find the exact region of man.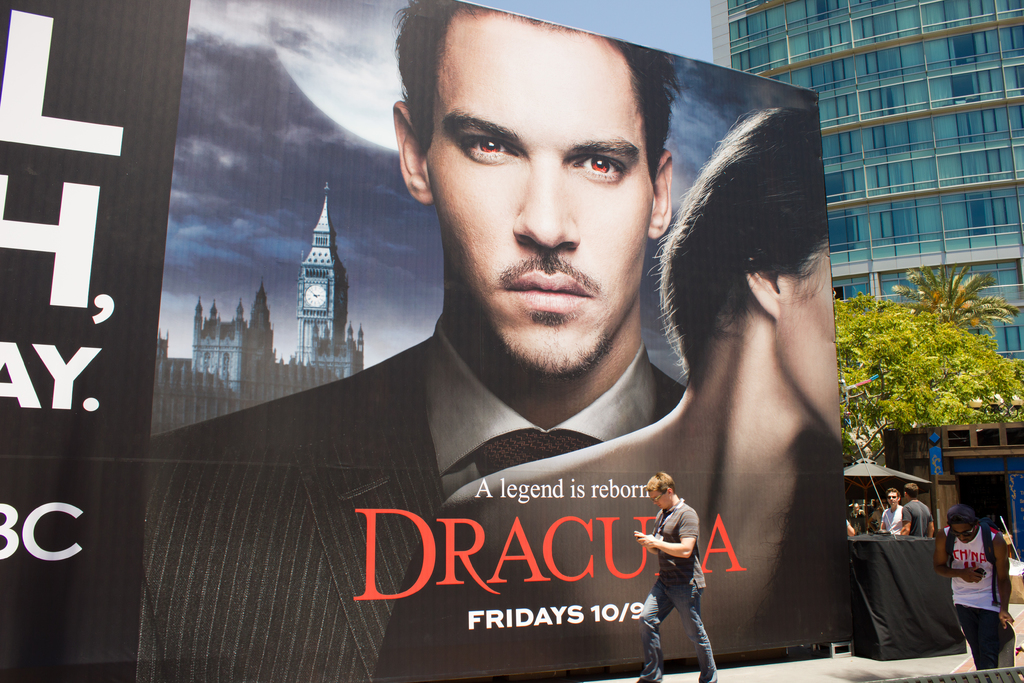
Exact region: [x1=930, y1=504, x2=1018, y2=670].
